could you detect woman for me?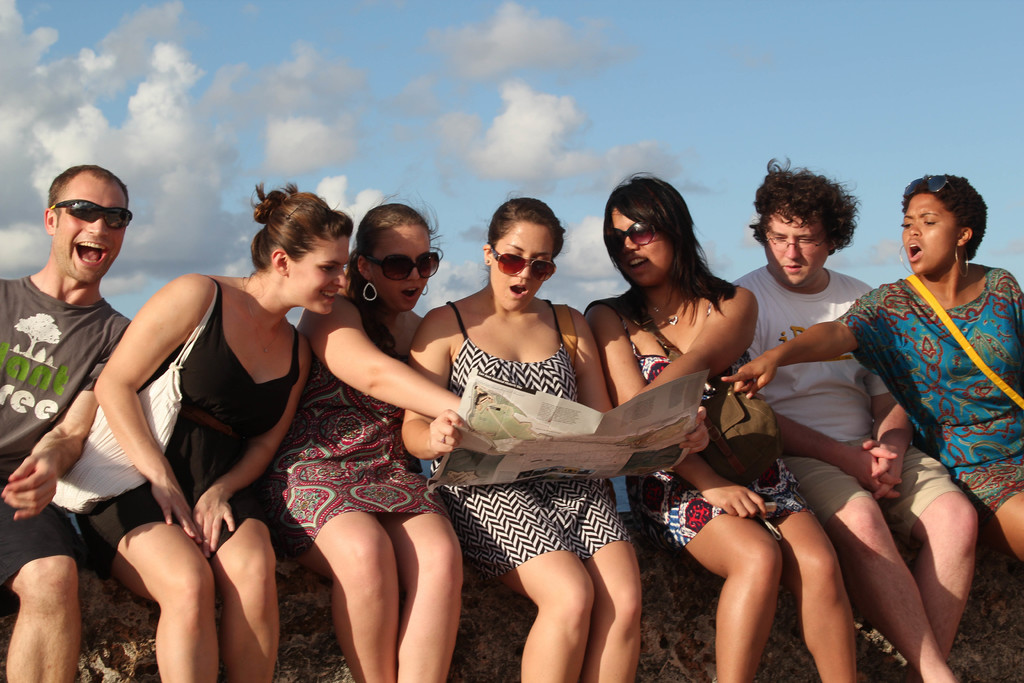
Detection result: (left=52, top=179, right=356, bottom=682).
